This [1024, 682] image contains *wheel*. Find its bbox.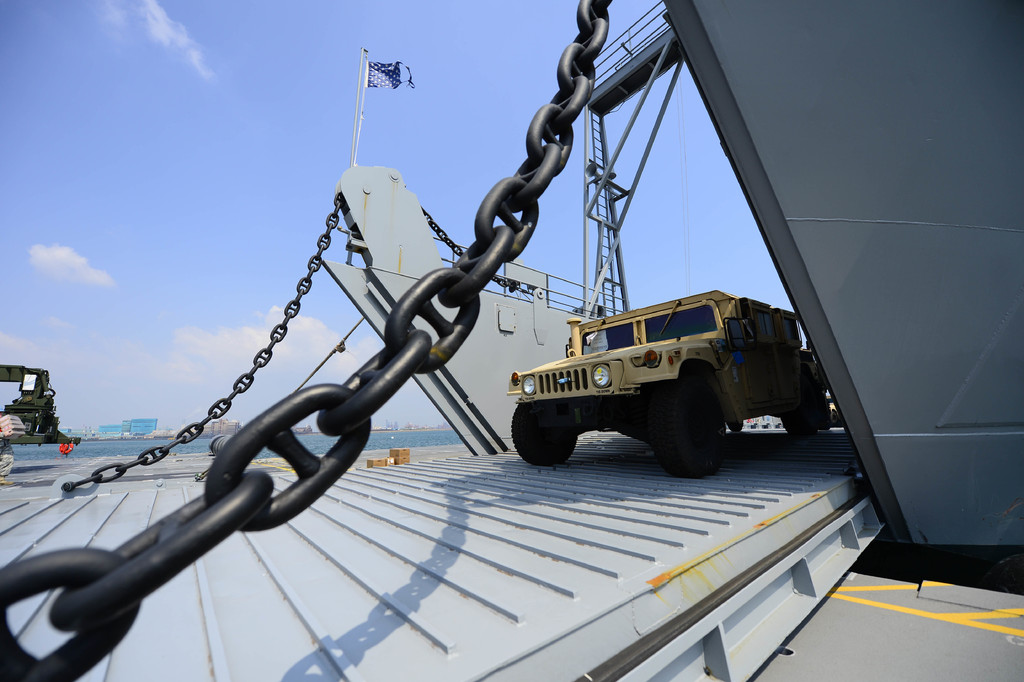
(508,406,581,467).
